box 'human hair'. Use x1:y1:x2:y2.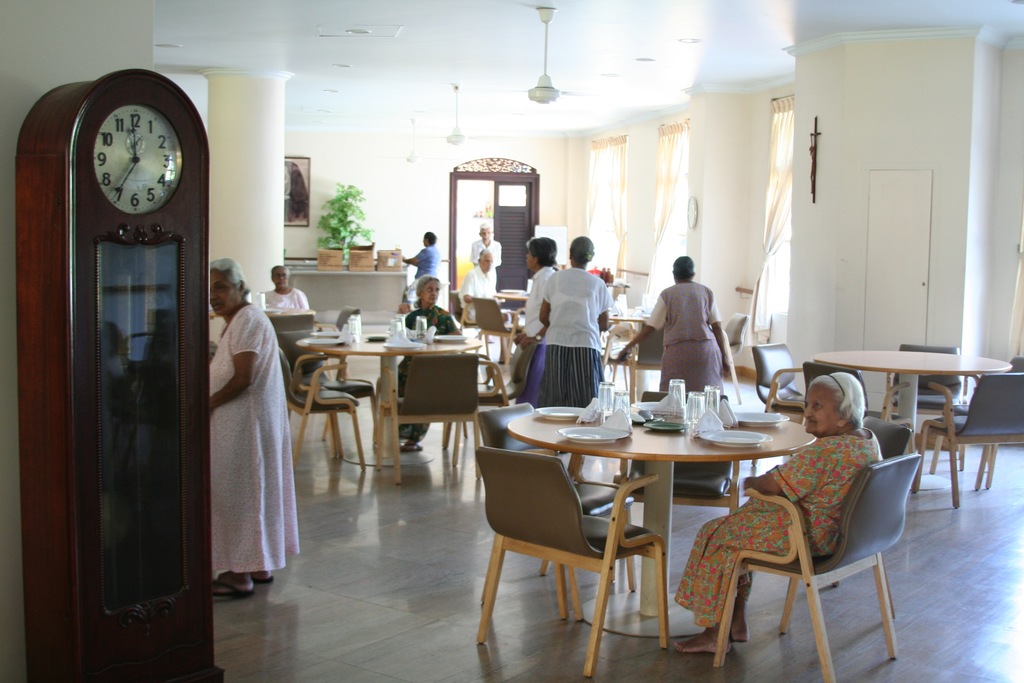
810:370:870:431.
